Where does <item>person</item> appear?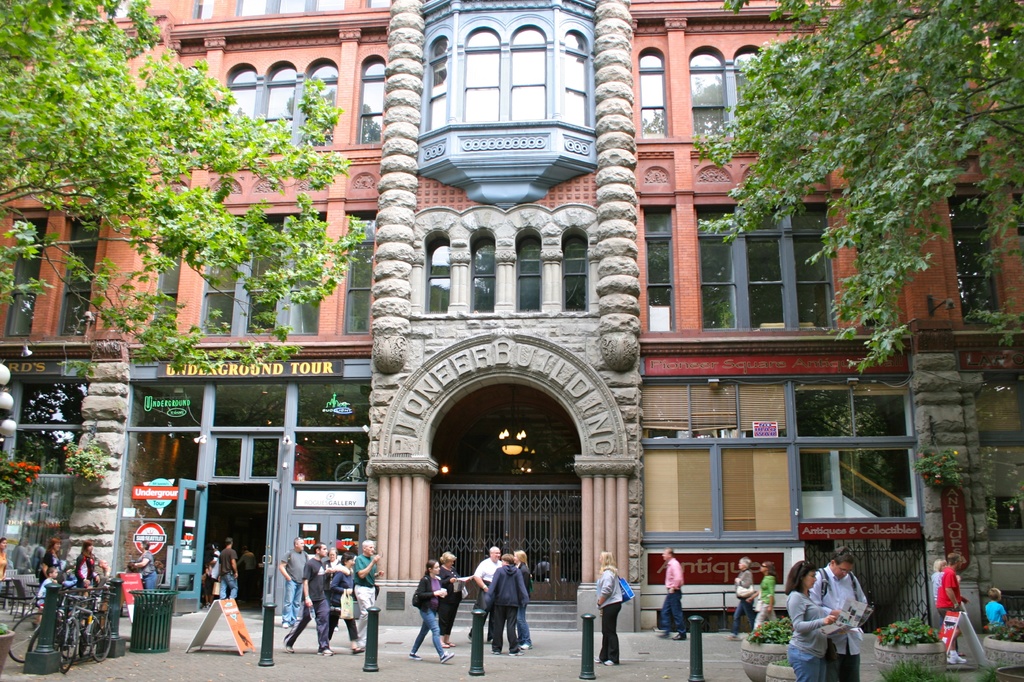
Appears at pyautogui.locateOnScreen(218, 535, 238, 599).
